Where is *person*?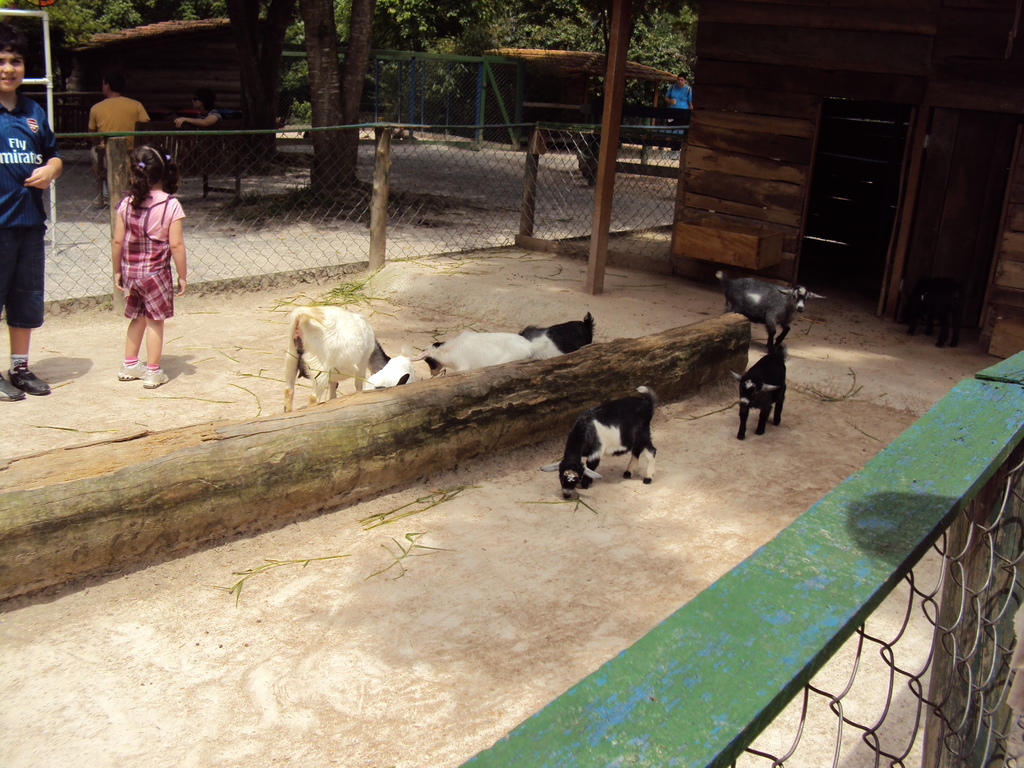
<box>669,74,696,148</box>.
